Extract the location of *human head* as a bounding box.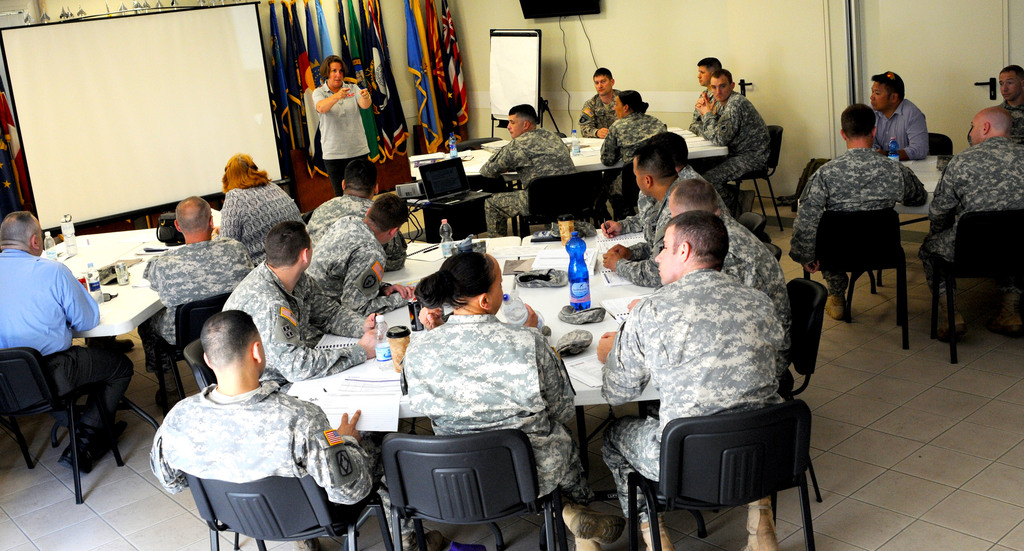
<region>709, 68, 734, 103</region>.
